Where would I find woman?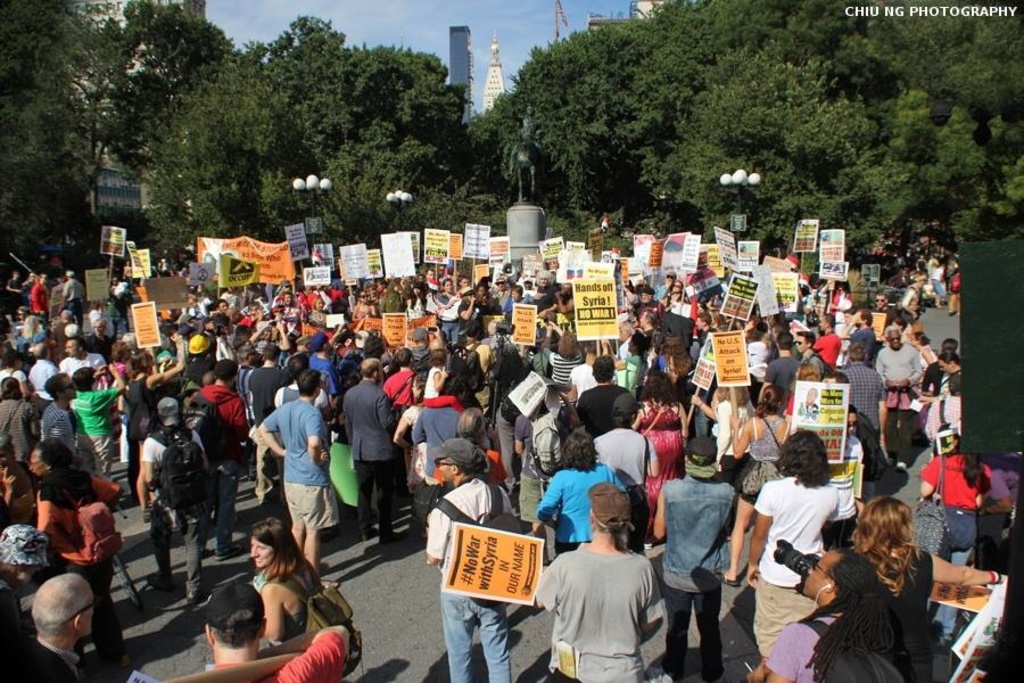
At 743:427:844:664.
